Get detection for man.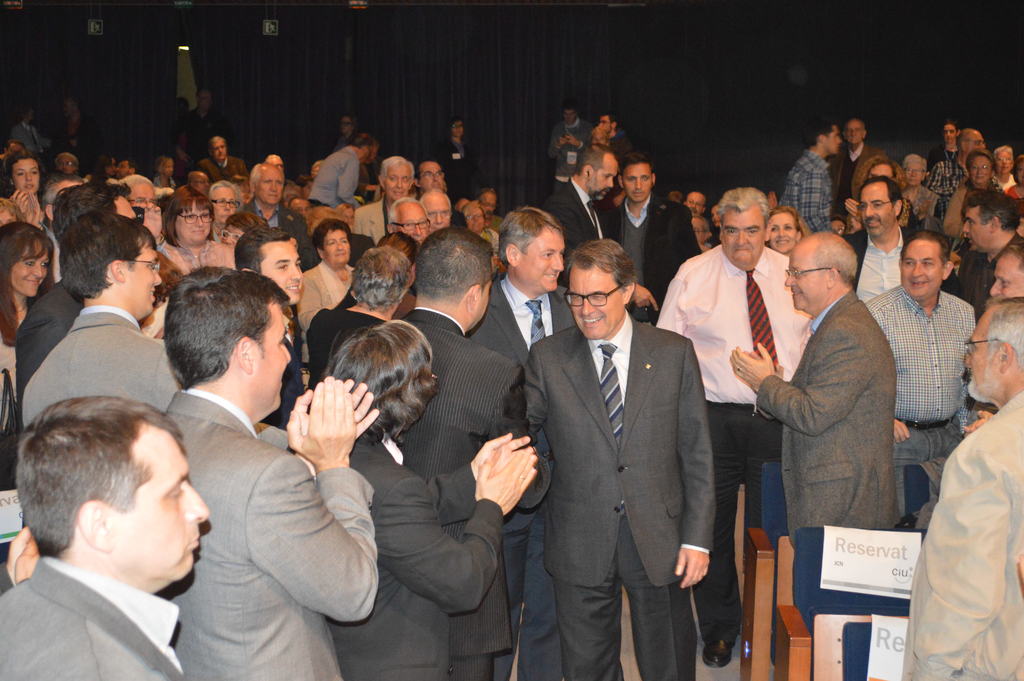
Detection: left=901, top=294, right=1023, bottom=680.
